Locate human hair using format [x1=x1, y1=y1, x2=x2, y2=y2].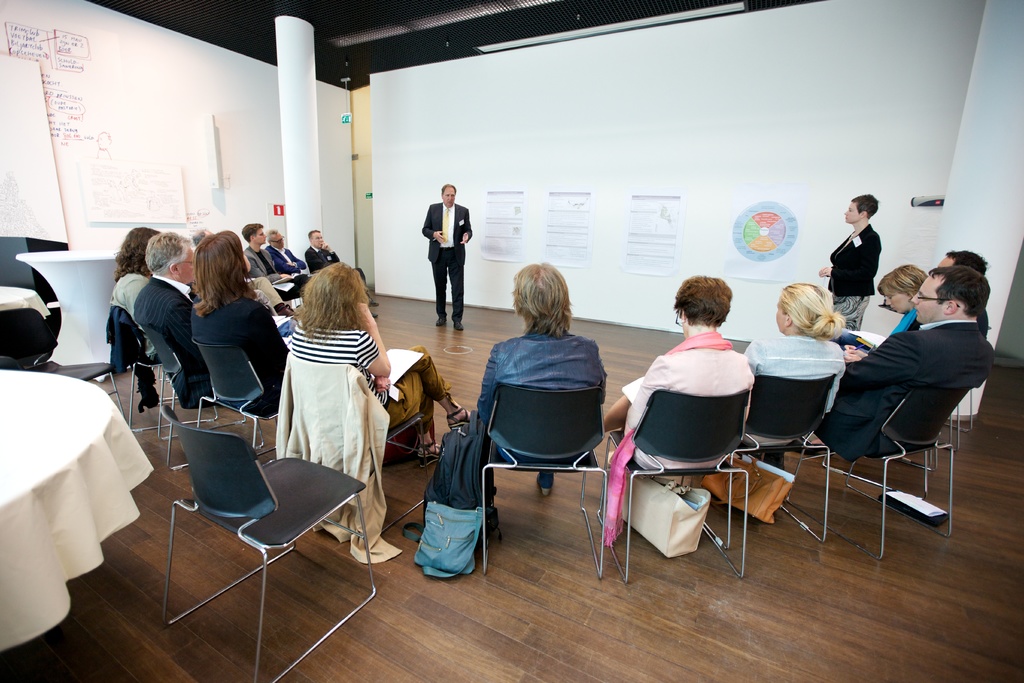
[x1=300, y1=263, x2=367, y2=344].
